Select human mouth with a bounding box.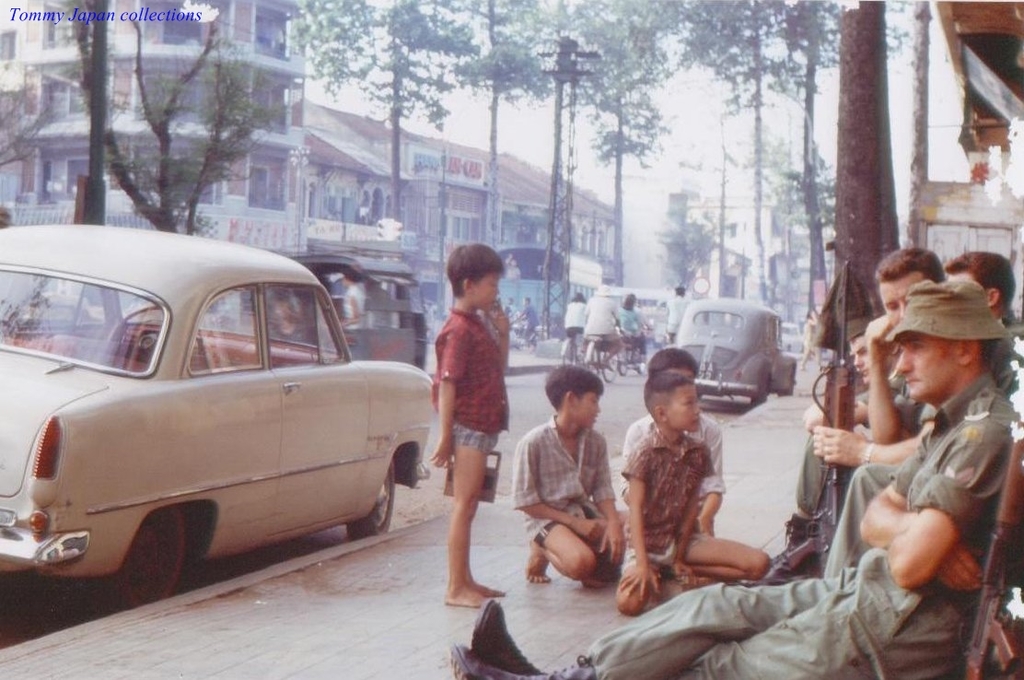
[left=904, top=376, right=921, bottom=385].
